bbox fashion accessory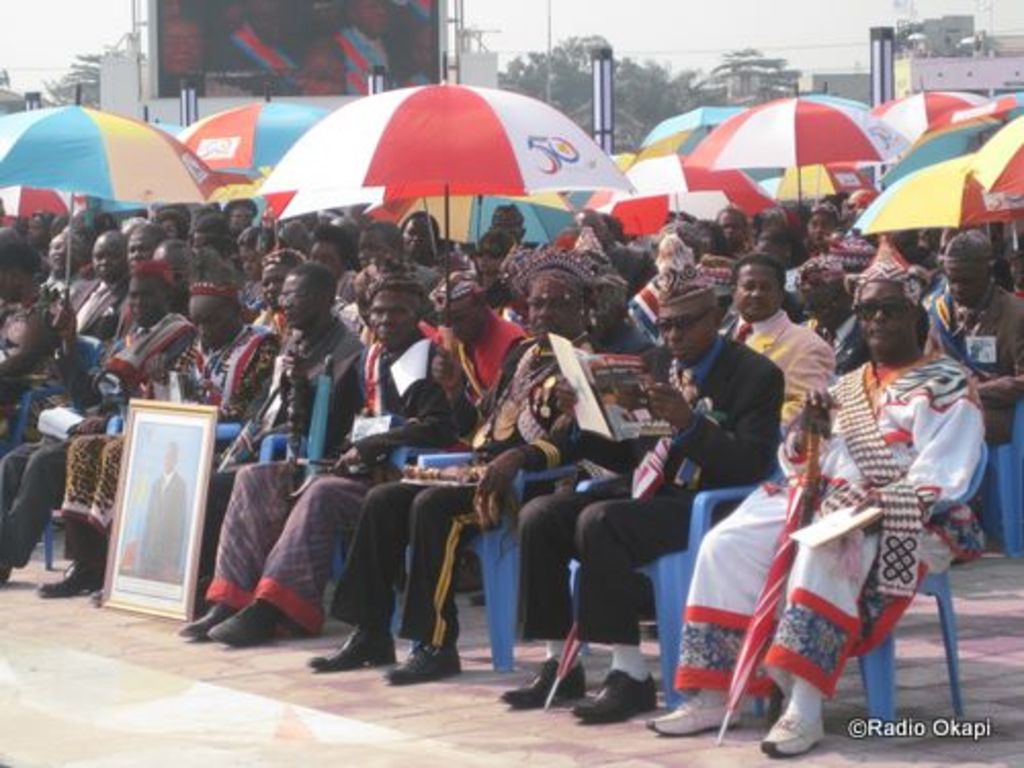
(543,434,676,711)
